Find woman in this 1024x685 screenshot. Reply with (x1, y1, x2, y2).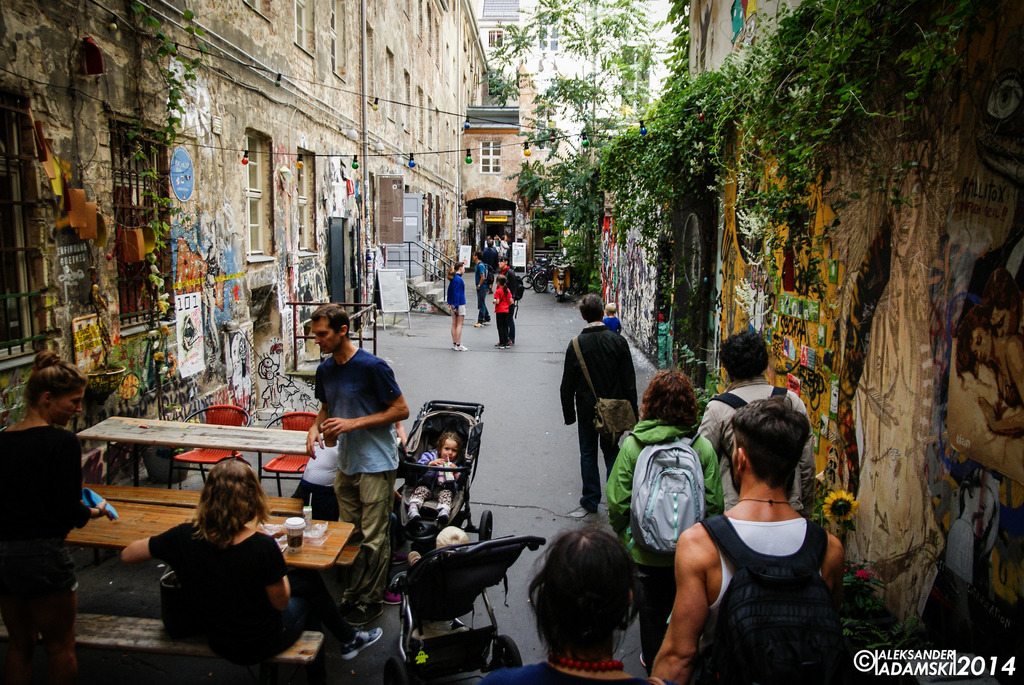
(121, 454, 311, 659).
